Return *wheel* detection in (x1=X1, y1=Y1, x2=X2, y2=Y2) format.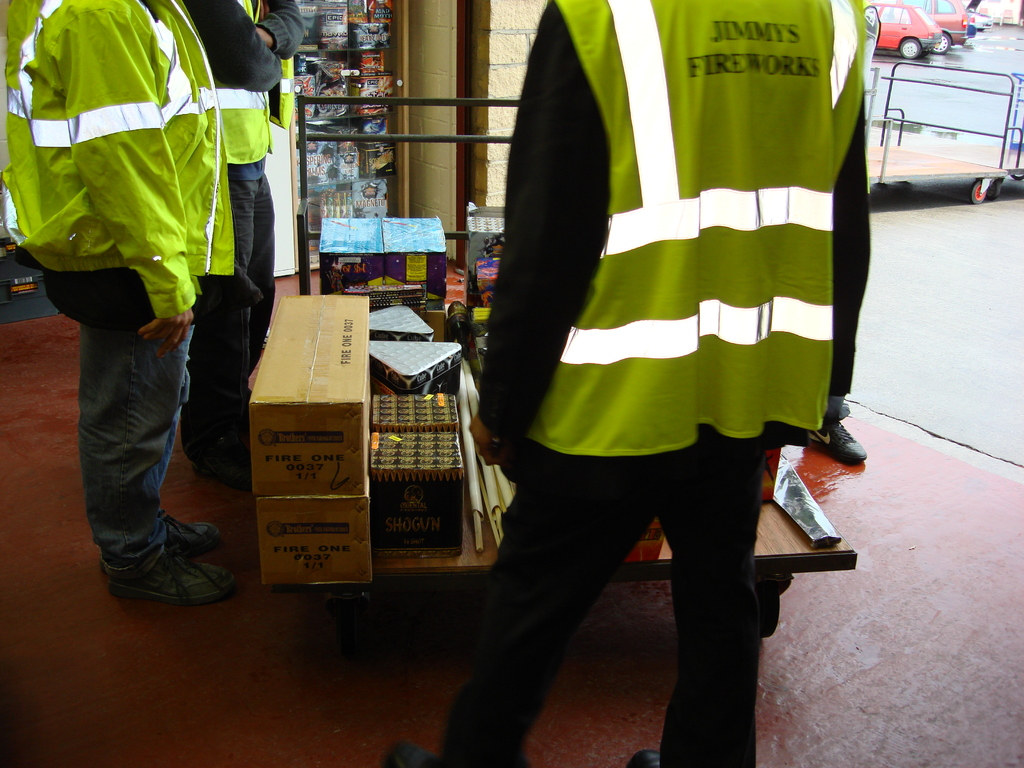
(x1=897, y1=40, x2=925, y2=60).
